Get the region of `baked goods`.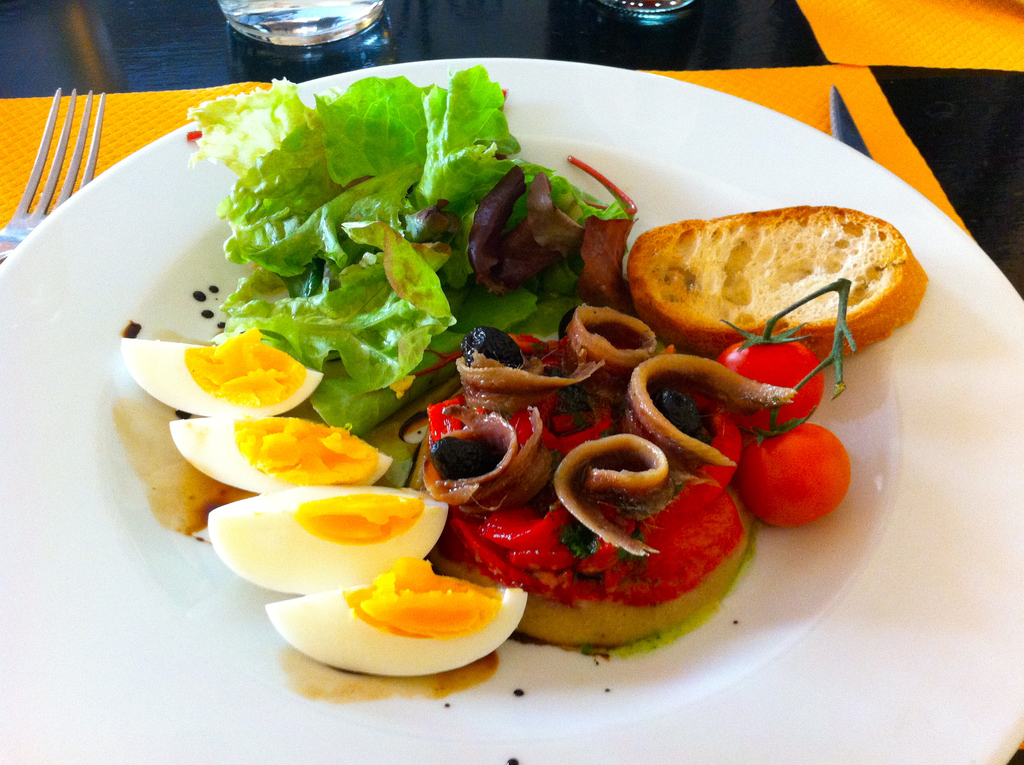
[635, 191, 920, 361].
